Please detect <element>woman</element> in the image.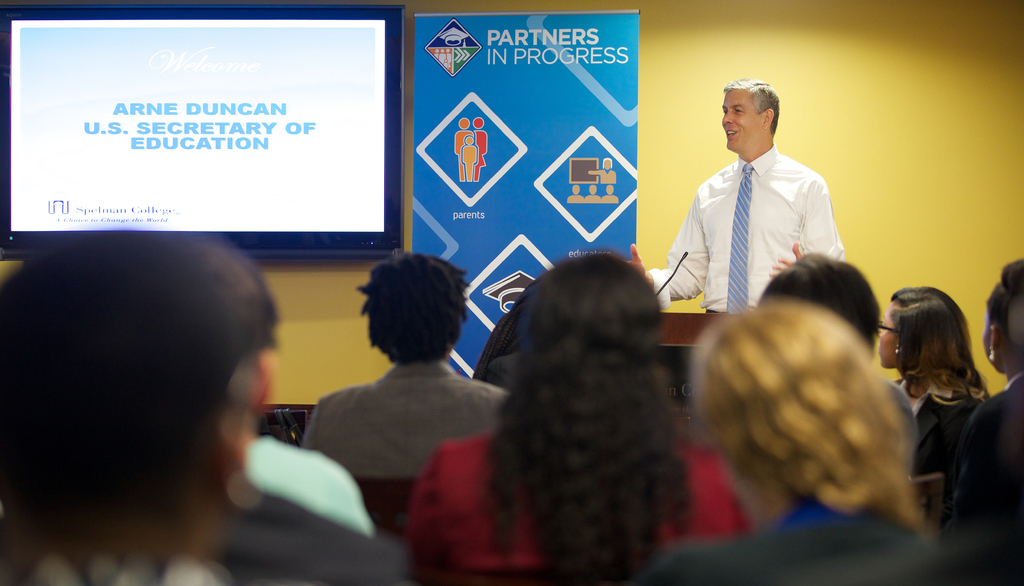
bbox=[302, 251, 509, 480].
